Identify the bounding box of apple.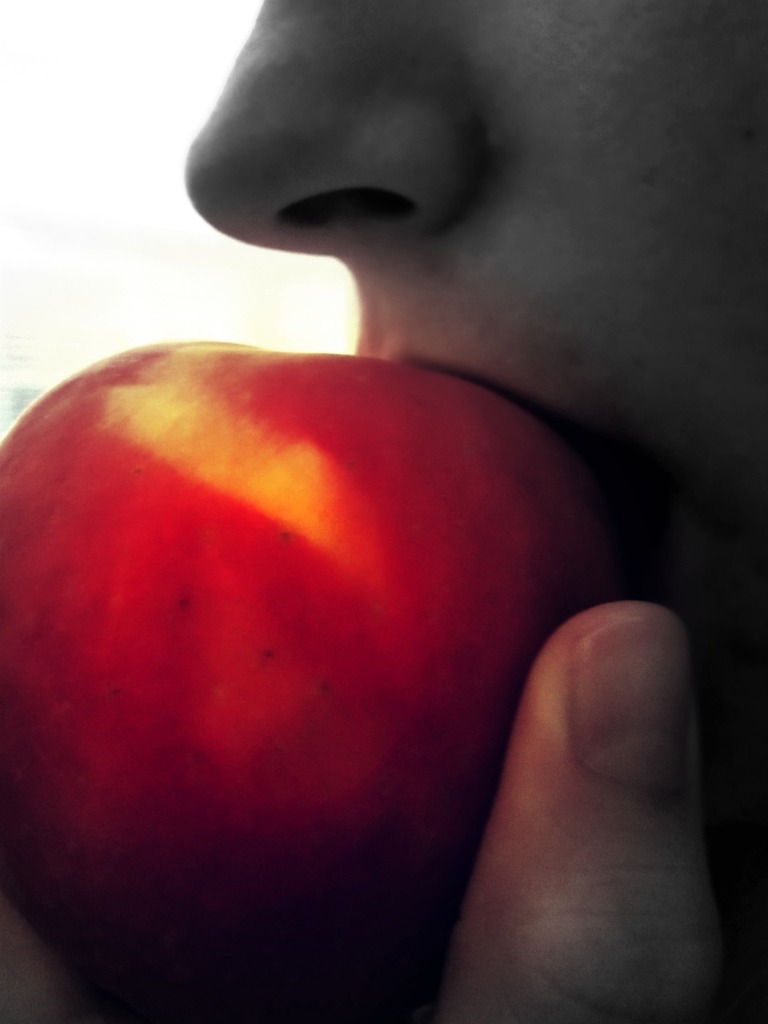
detection(0, 265, 621, 970).
